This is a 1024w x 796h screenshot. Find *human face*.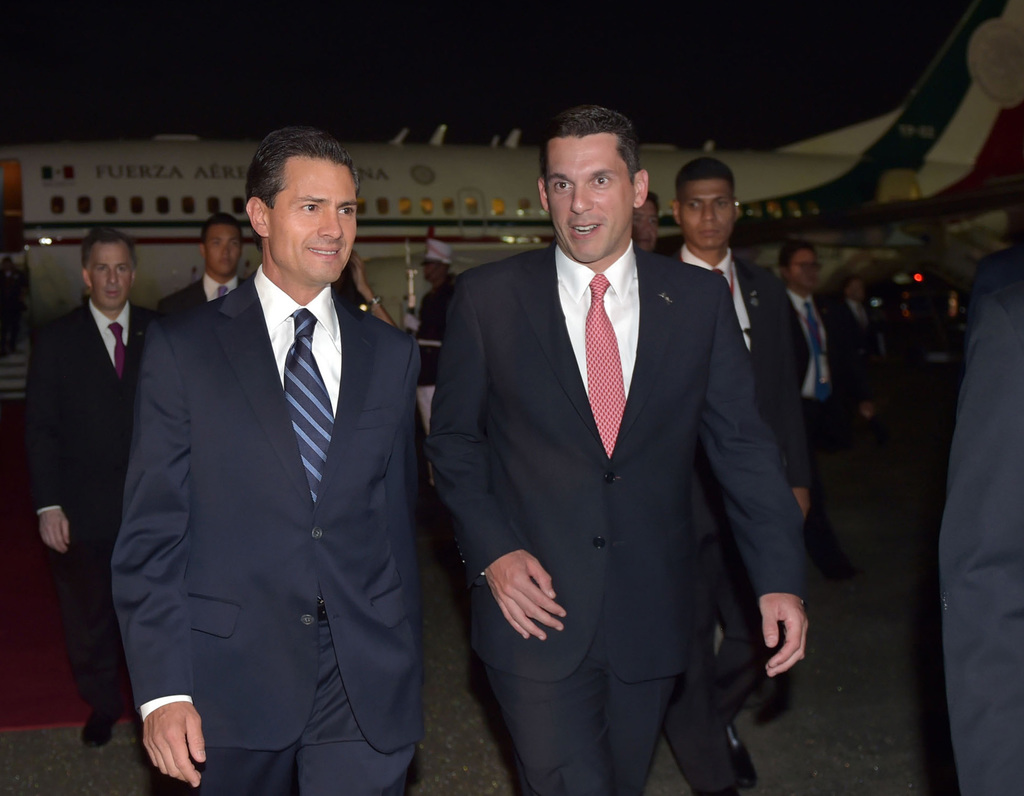
Bounding box: [86, 245, 133, 309].
